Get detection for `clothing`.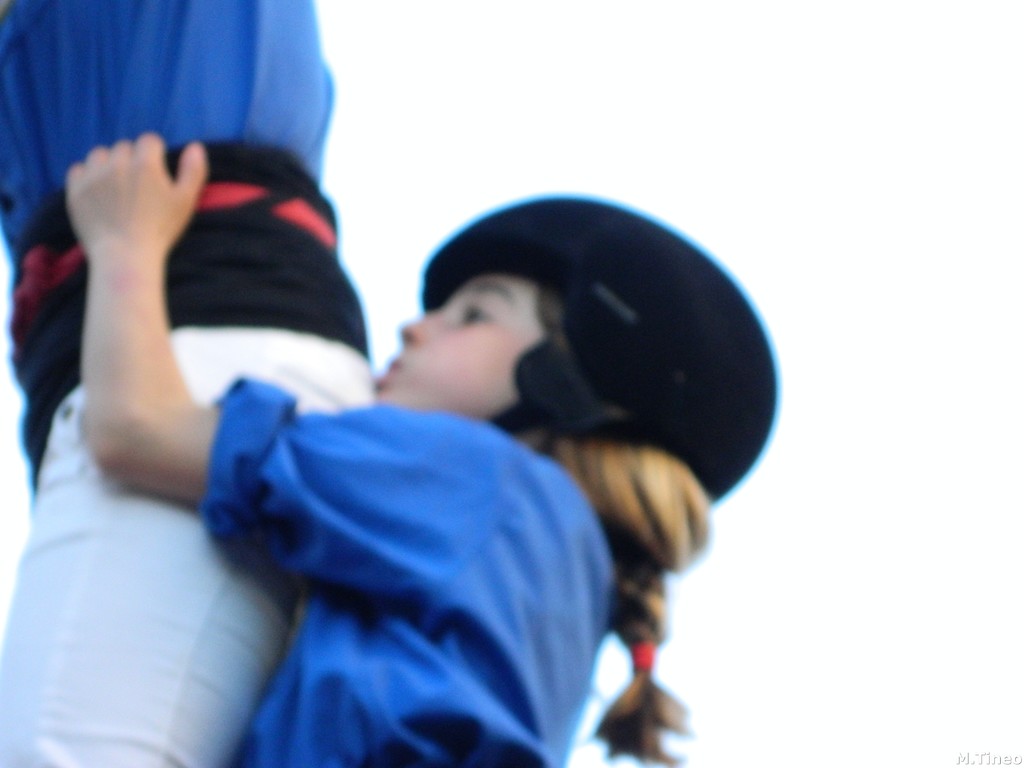
Detection: [4,1,367,498].
